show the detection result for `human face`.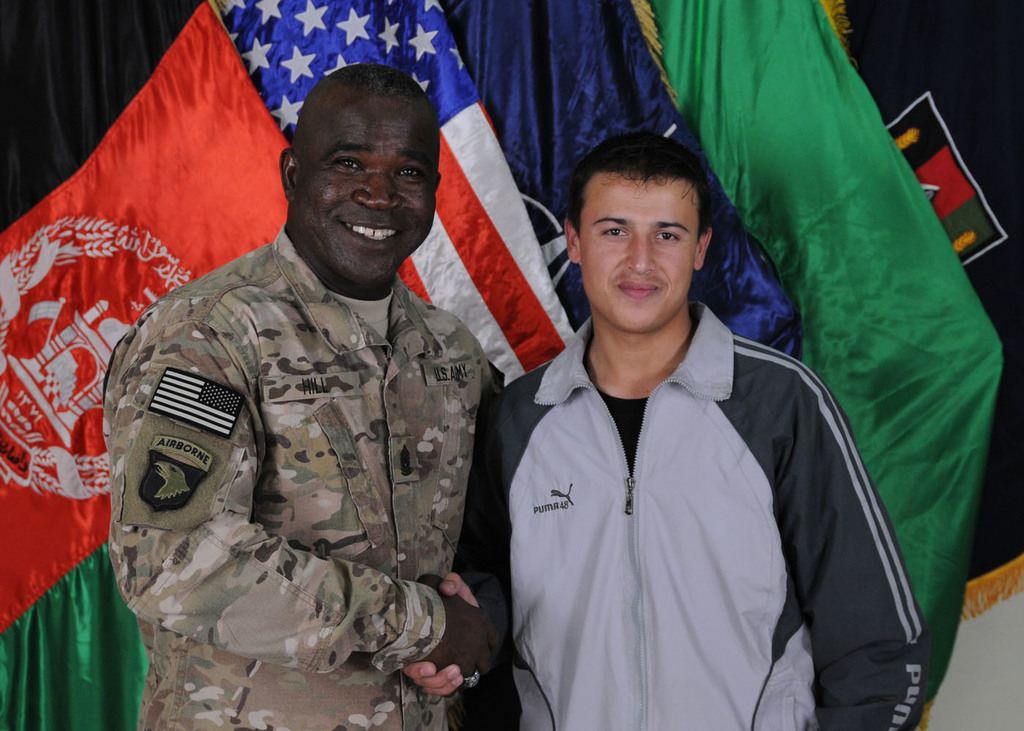
{"x1": 290, "y1": 86, "x2": 432, "y2": 279}.
